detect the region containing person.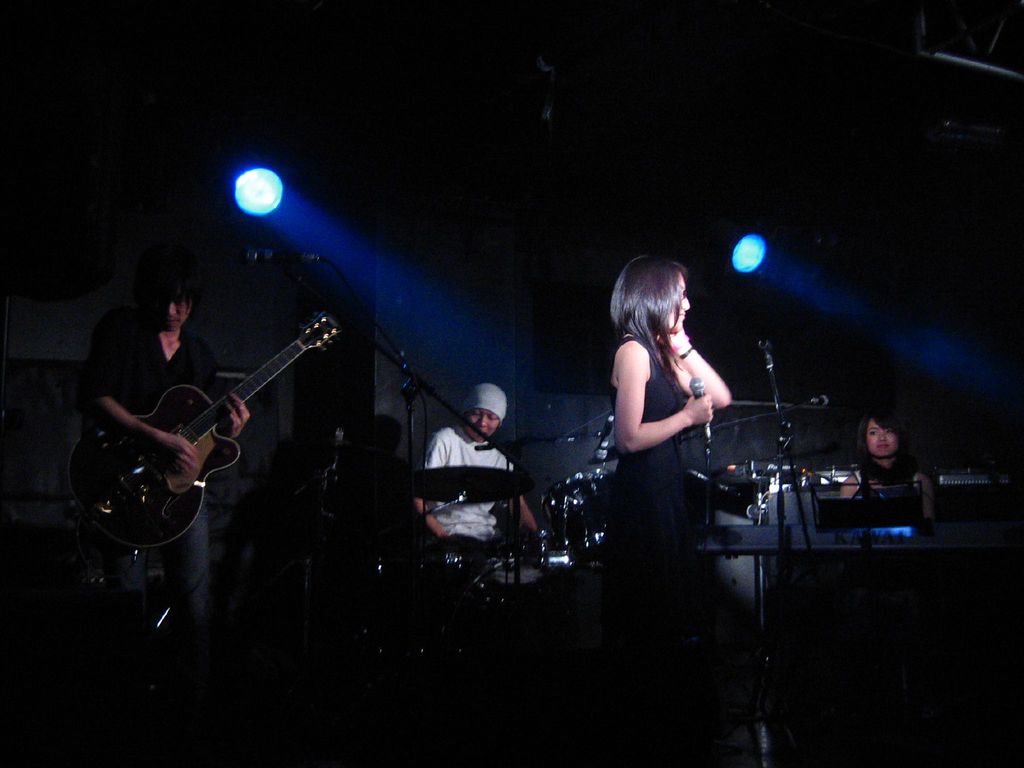
l=404, t=376, r=548, b=564.
